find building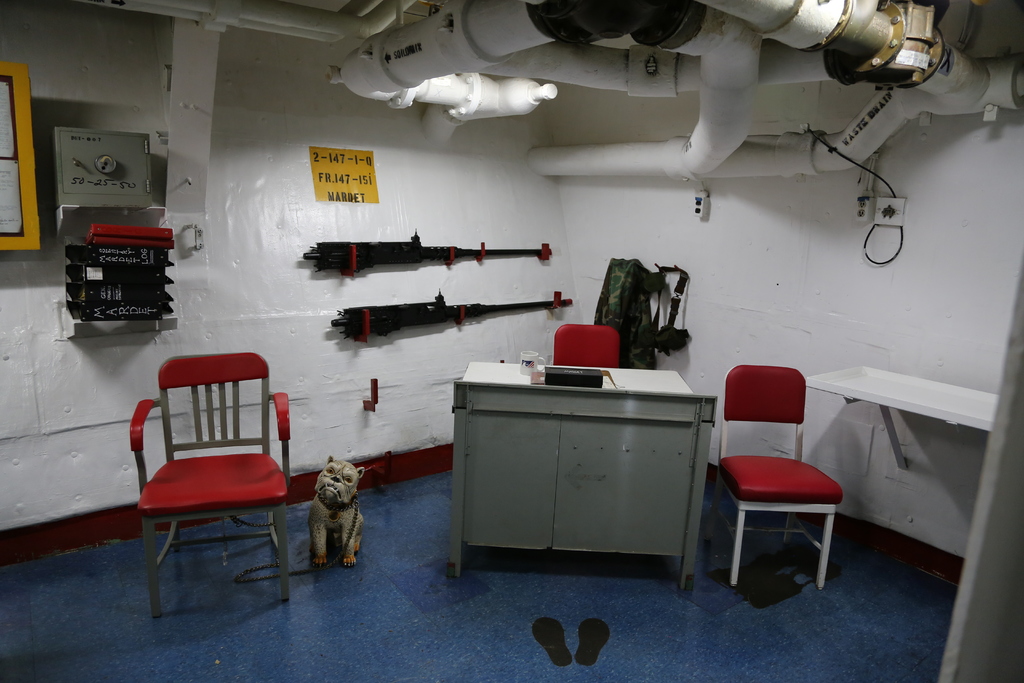
bbox=[0, 0, 1023, 682]
